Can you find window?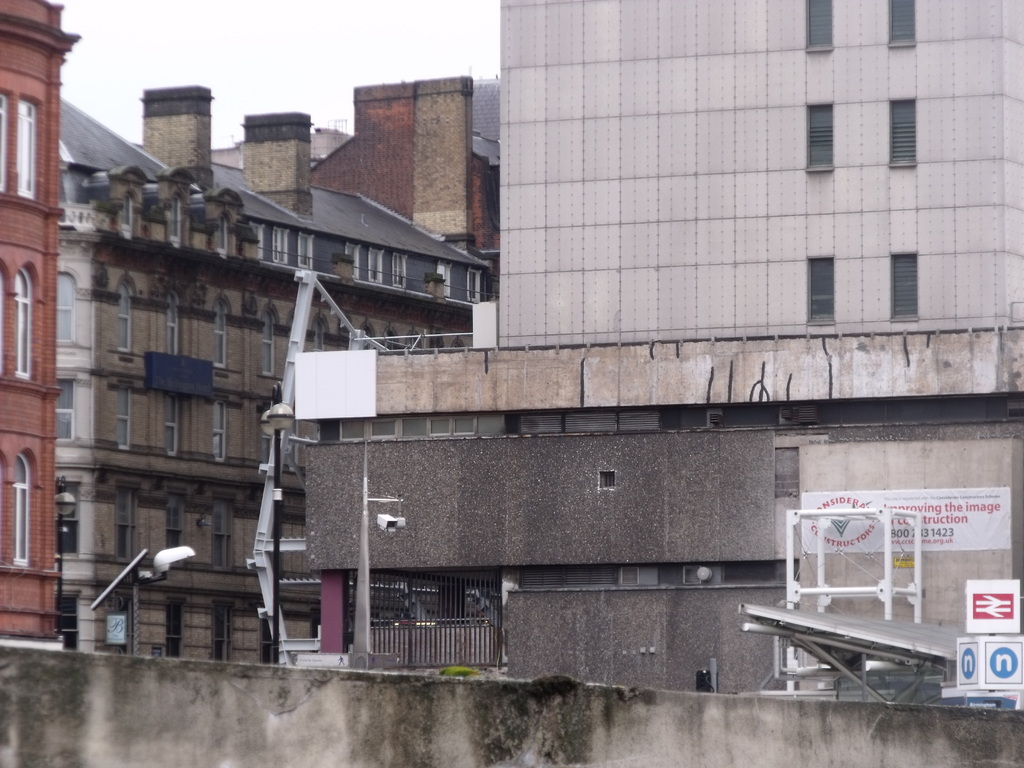
Yes, bounding box: Rect(250, 216, 266, 262).
